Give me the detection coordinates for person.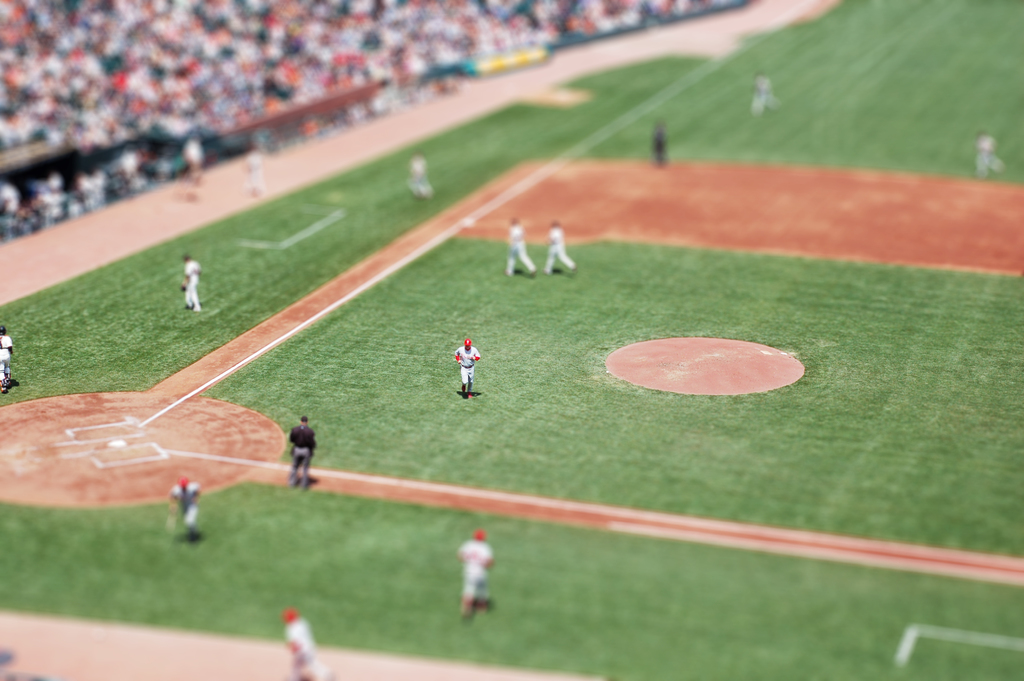
(547,222,573,270).
